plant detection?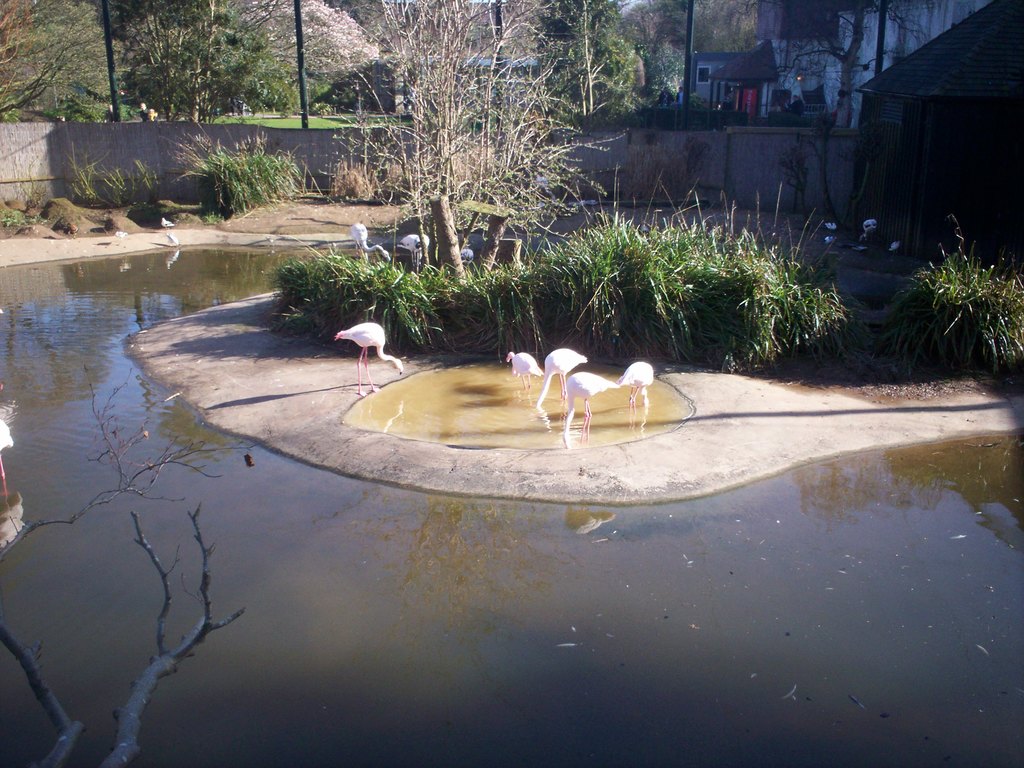
271, 234, 439, 360
